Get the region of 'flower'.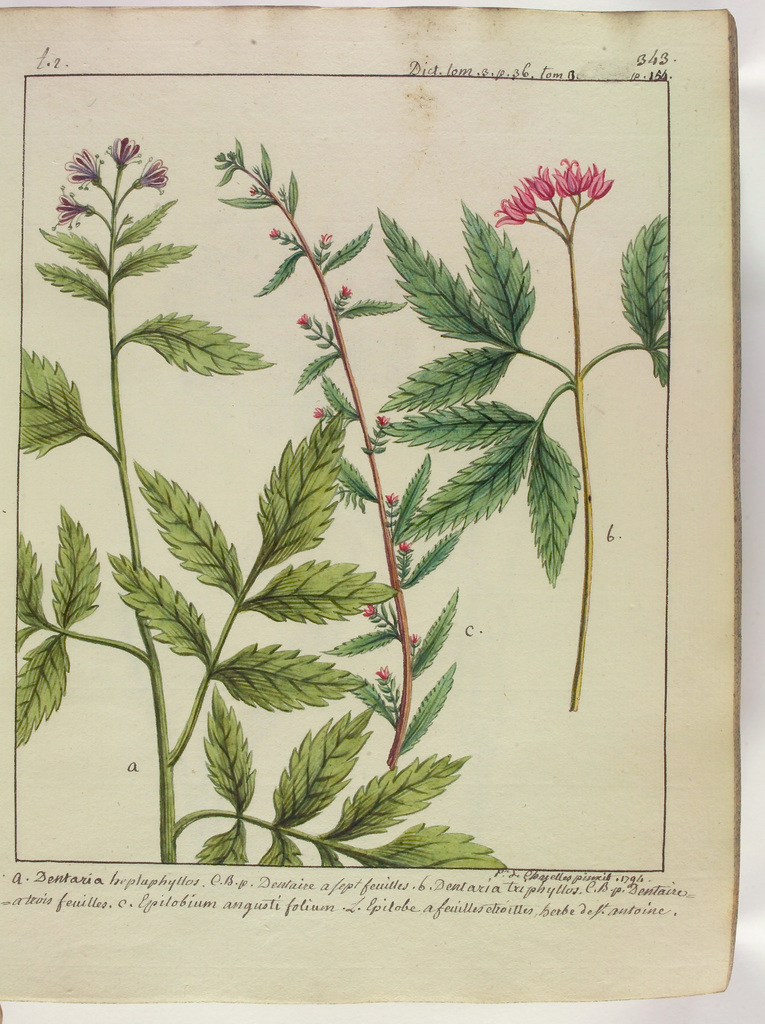
(left=293, top=312, right=305, bottom=326).
